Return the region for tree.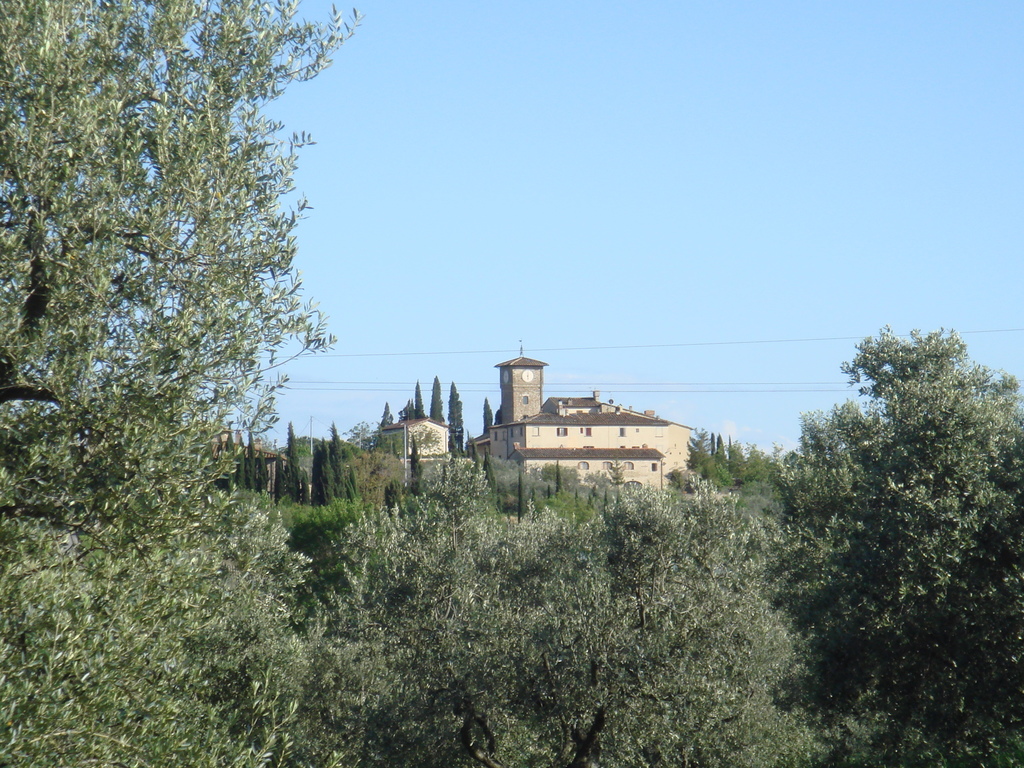
[left=329, top=426, right=356, bottom=512].
